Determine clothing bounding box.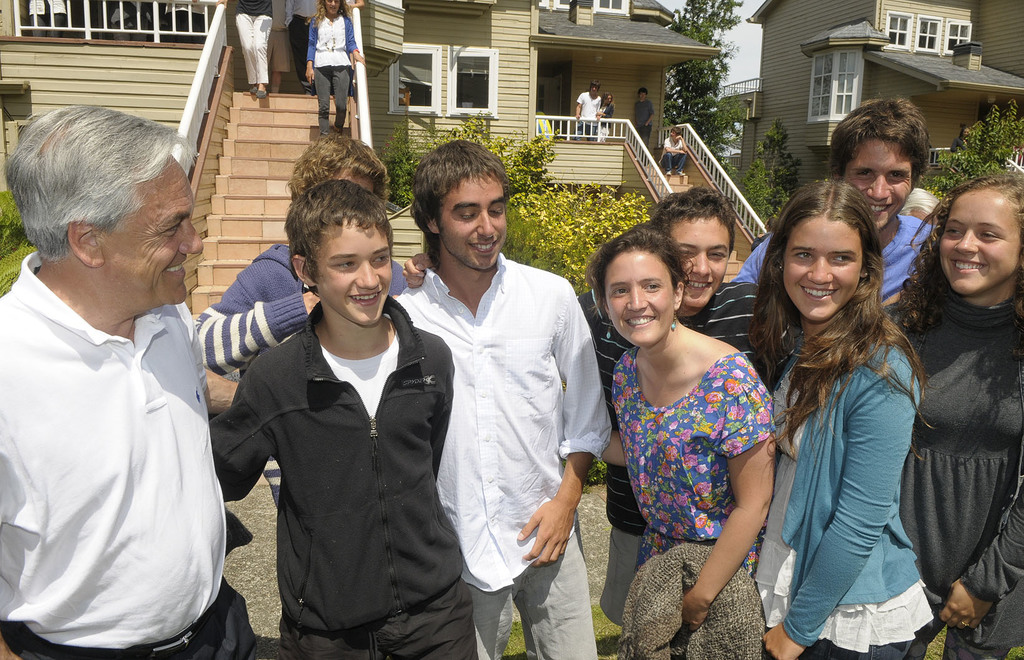
Determined: region(307, 11, 363, 138).
